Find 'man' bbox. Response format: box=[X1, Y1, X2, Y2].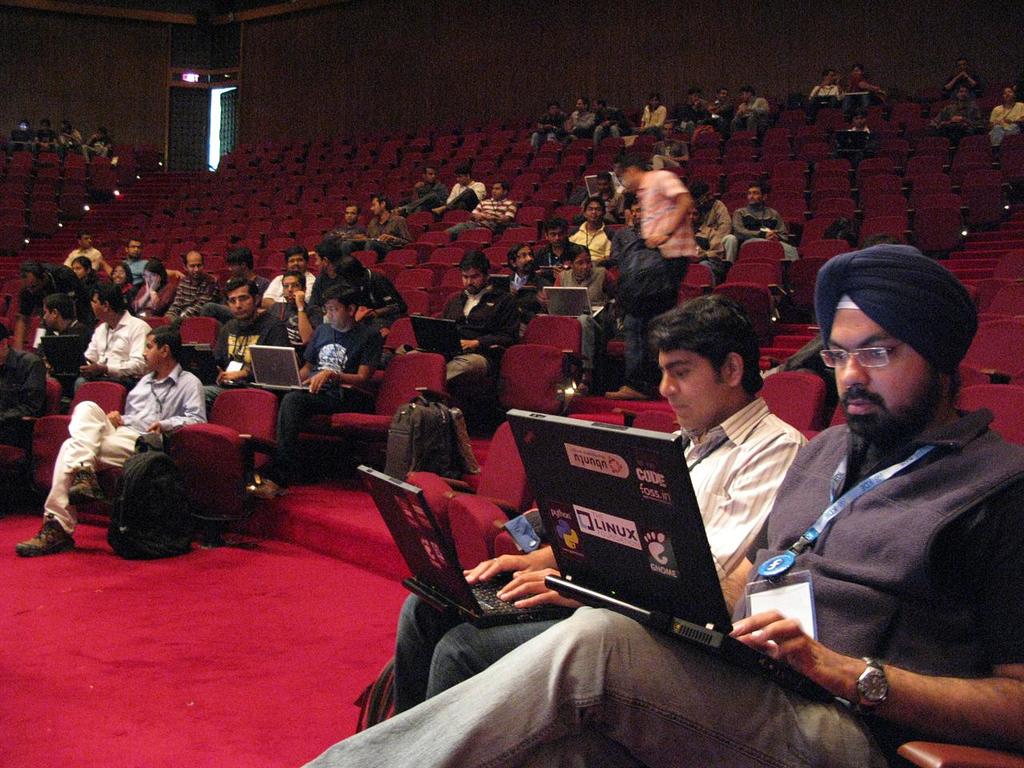
box=[937, 58, 983, 99].
